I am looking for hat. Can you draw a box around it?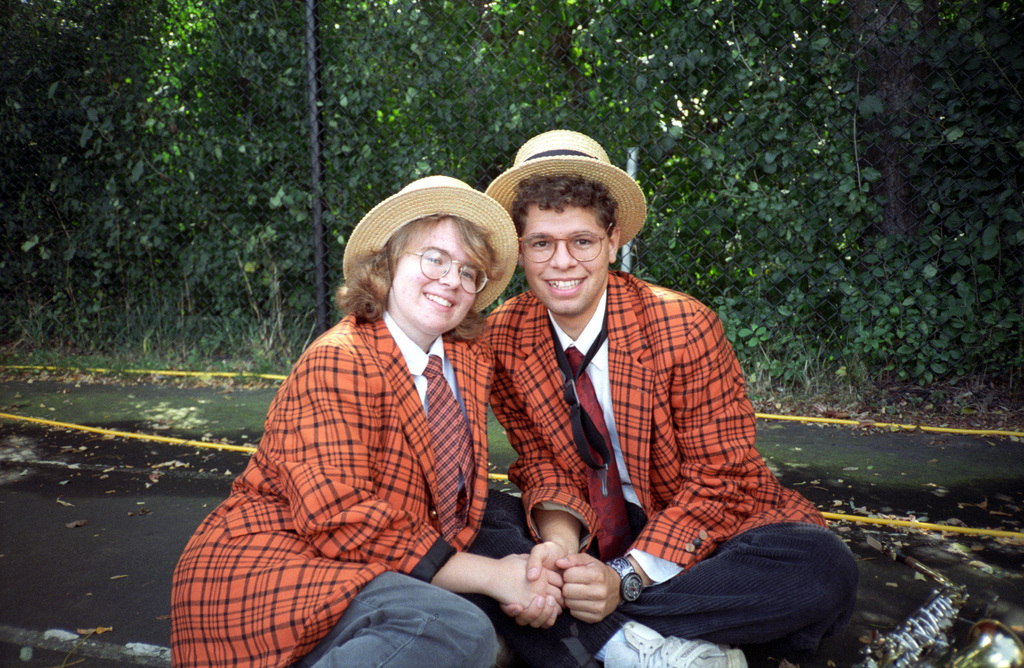
Sure, the bounding box is bbox=[485, 129, 645, 249].
